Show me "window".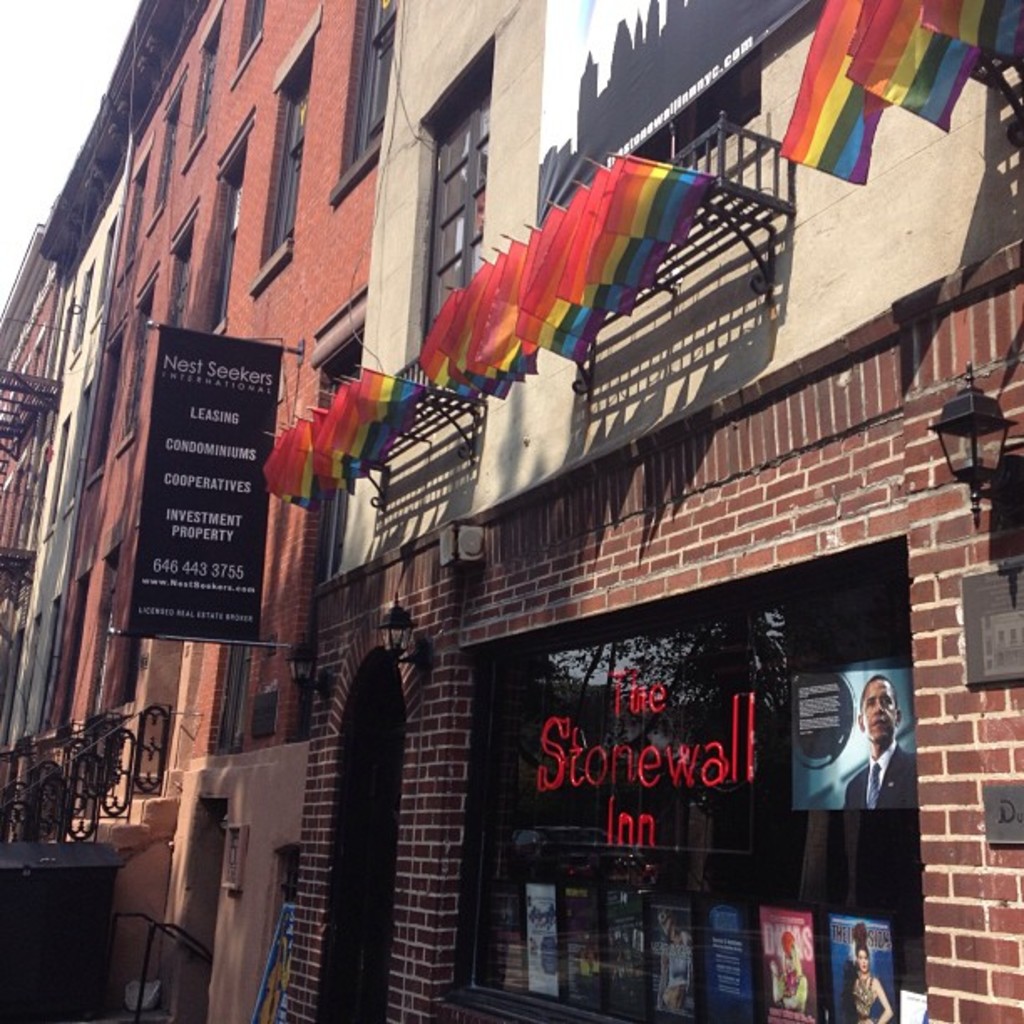
"window" is here: bbox=(331, 0, 395, 211).
